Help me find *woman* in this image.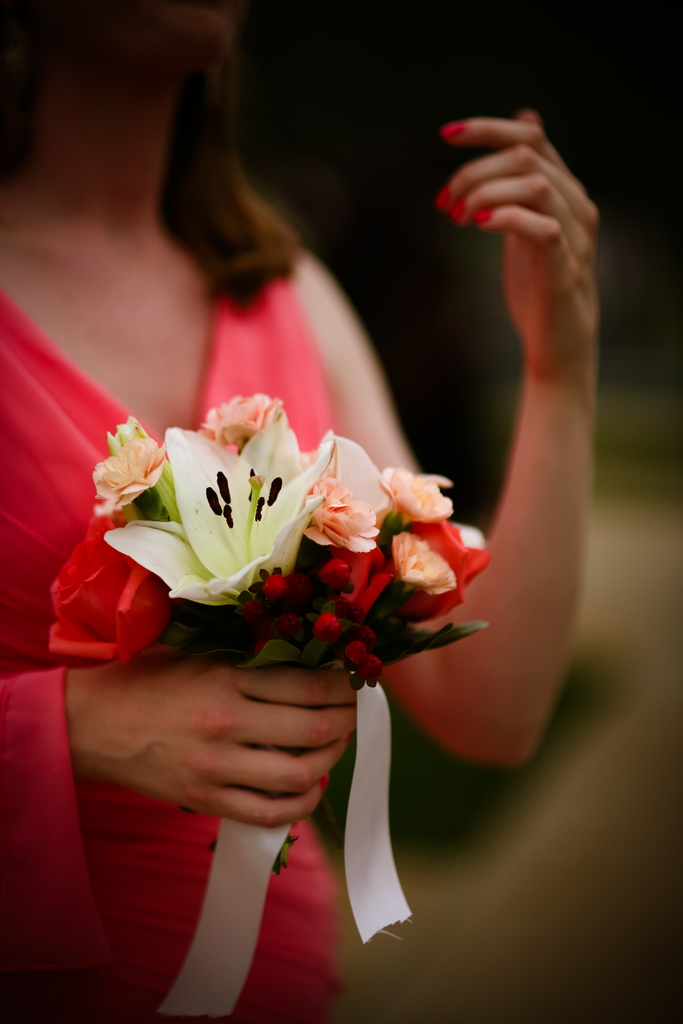
Found it: x1=45, y1=19, x2=595, y2=953.
